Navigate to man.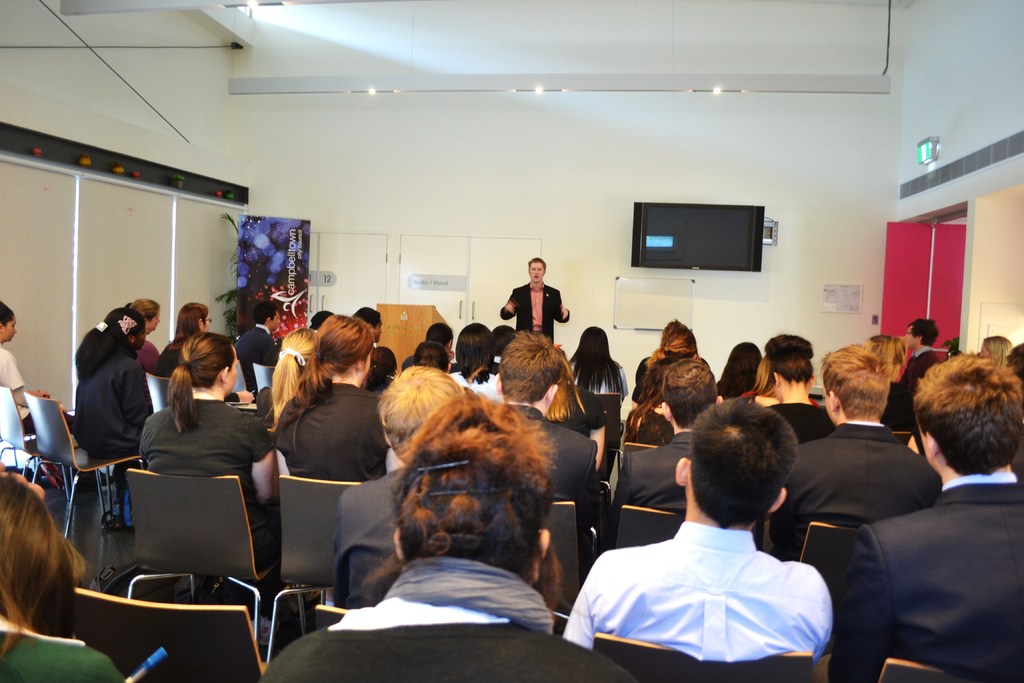
Navigation target: select_region(557, 394, 838, 670).
